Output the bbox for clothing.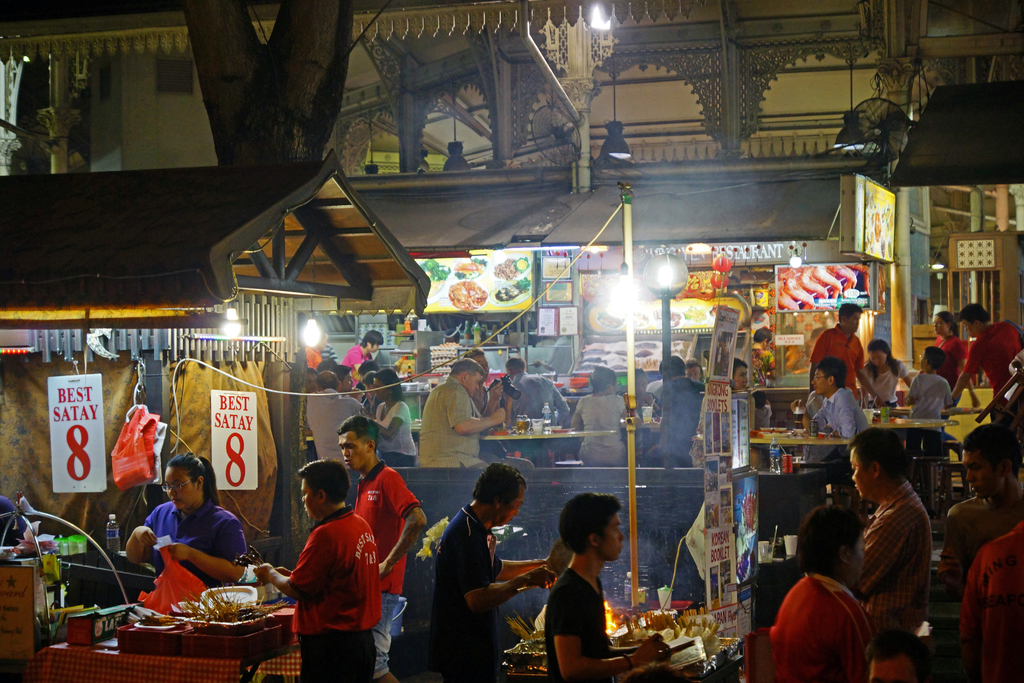
pyautogui.locateOnScreen(863, 355, 899, 414).
